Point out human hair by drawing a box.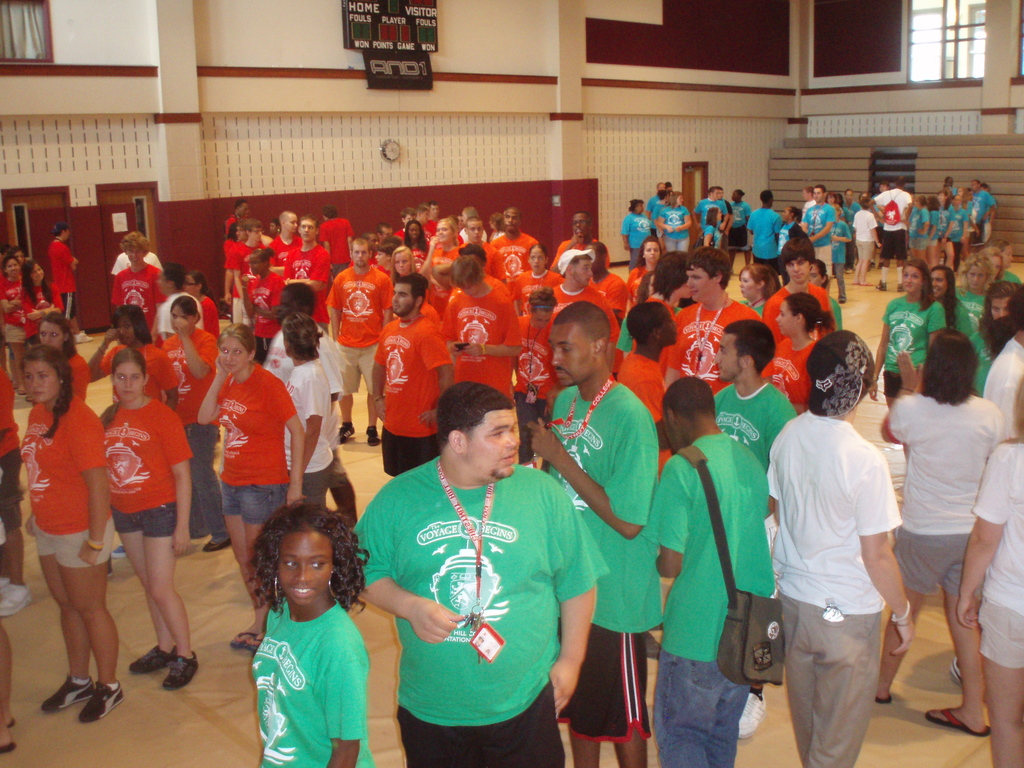
x1=812, y1=259, x2=828, y2=288.
